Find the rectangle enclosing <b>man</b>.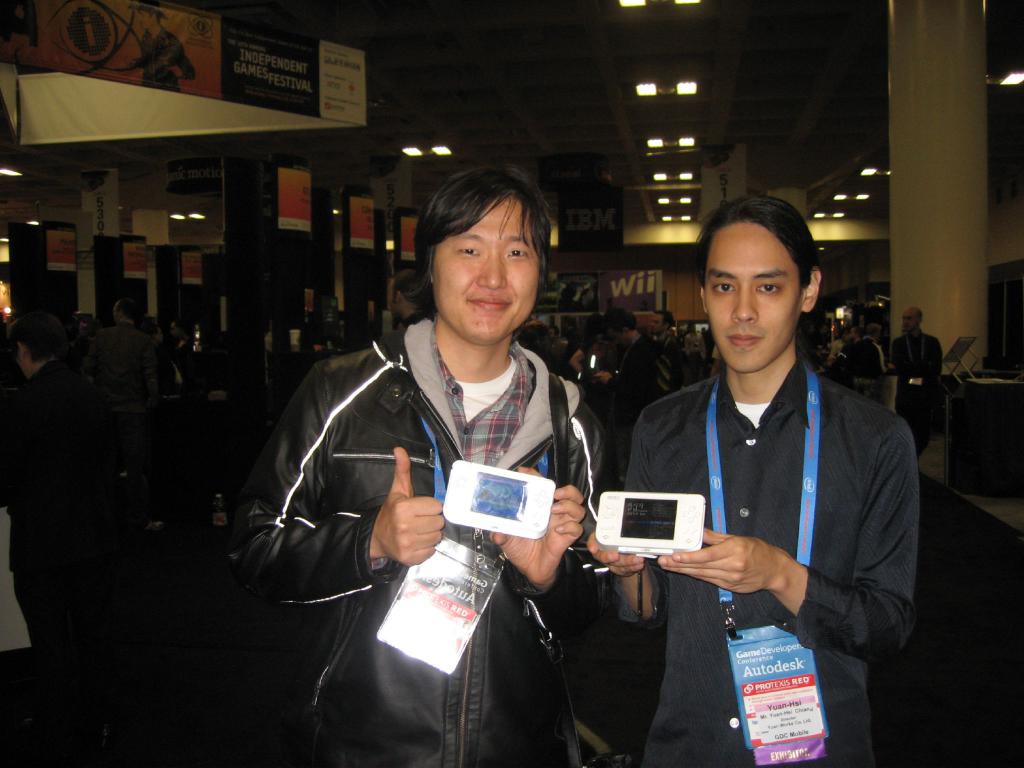
[x1=389, y1=271, x2=430, y2=335].
